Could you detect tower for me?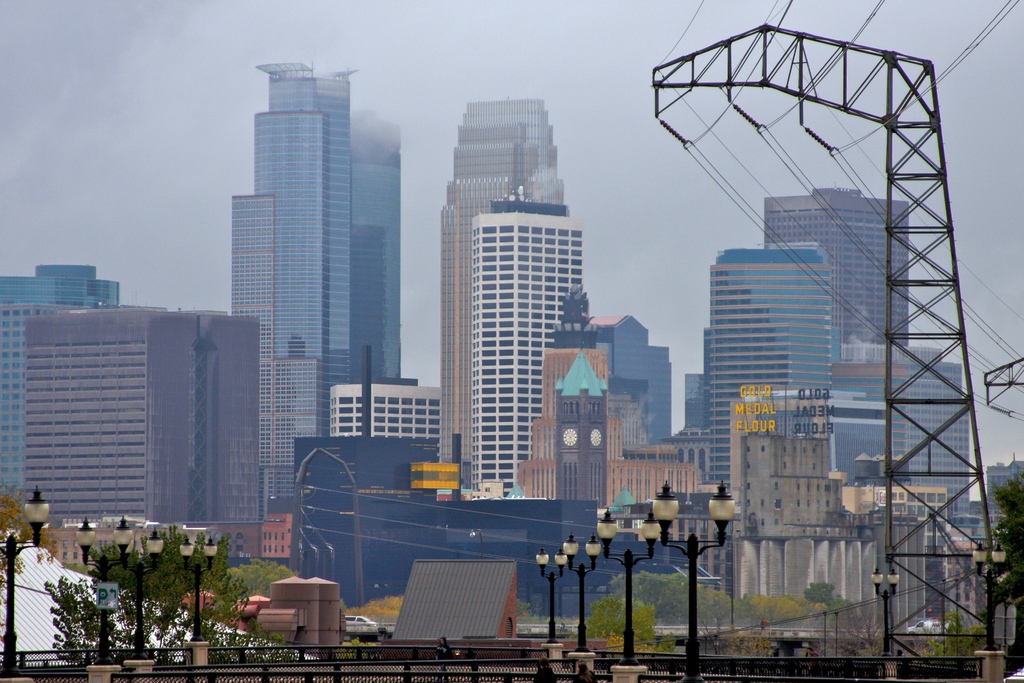
Detection result: Rect(434, 90, 572, 508).
